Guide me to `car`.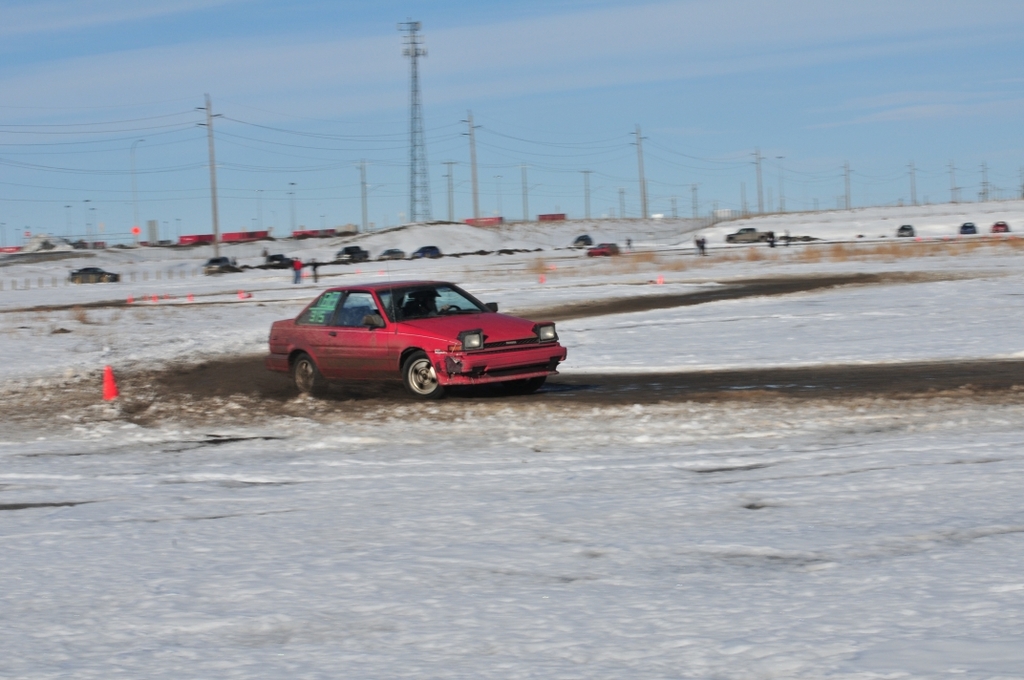
Guidance: 259,260,574,406.
